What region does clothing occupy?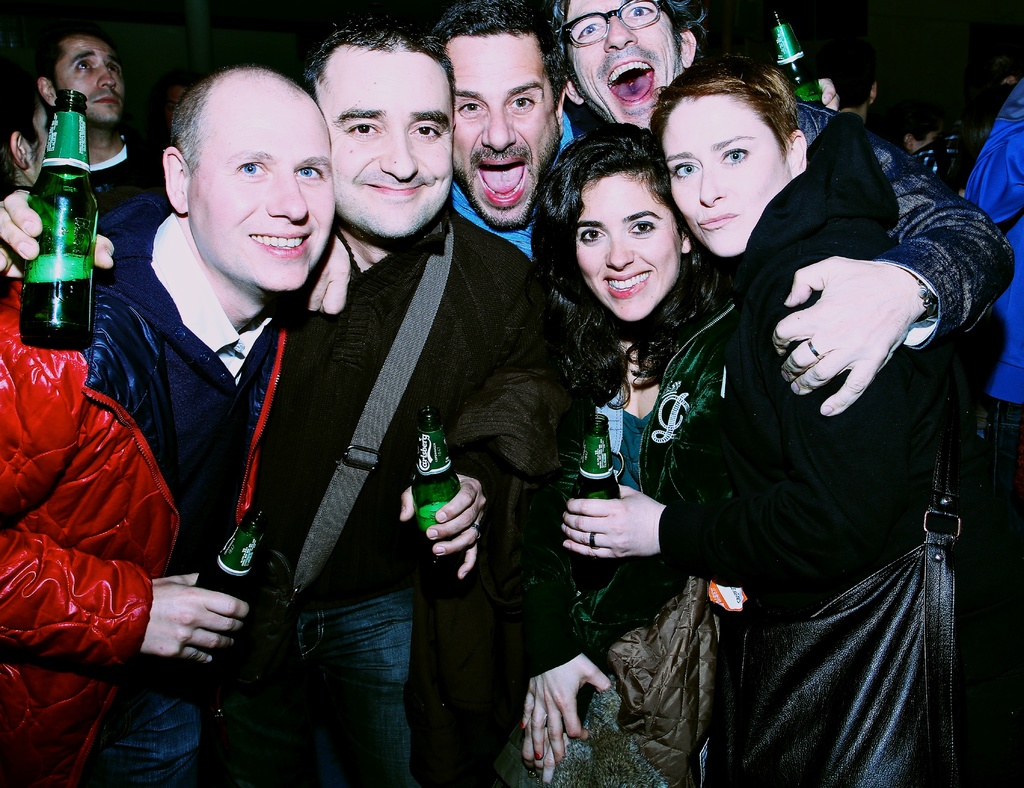
0:191:269:785.
